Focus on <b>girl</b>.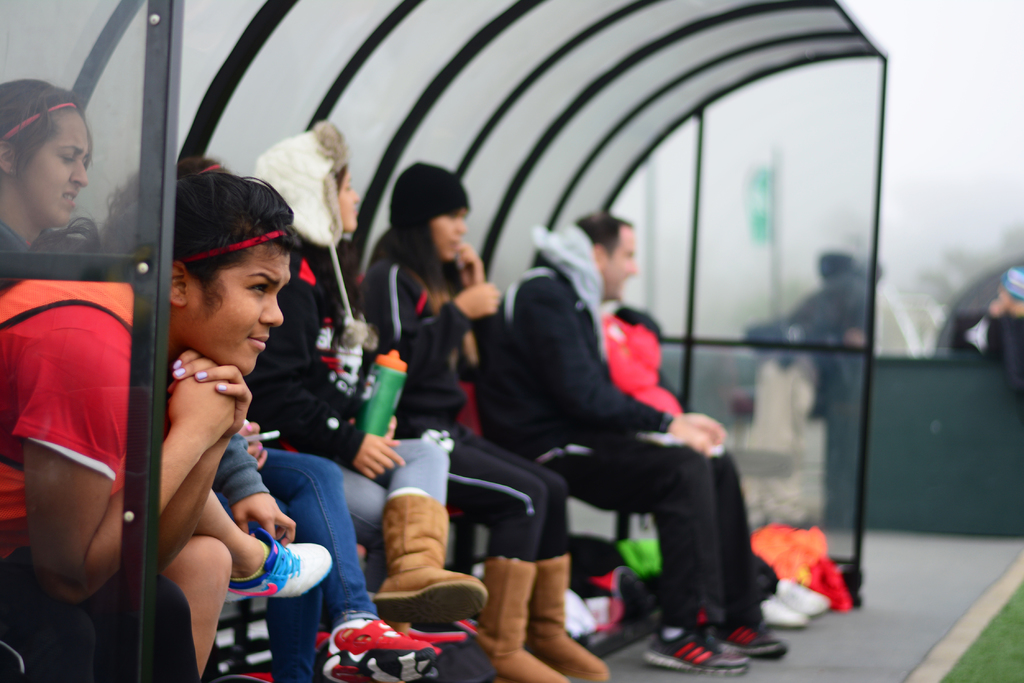
Focused at [0, 159, 300, 682].
